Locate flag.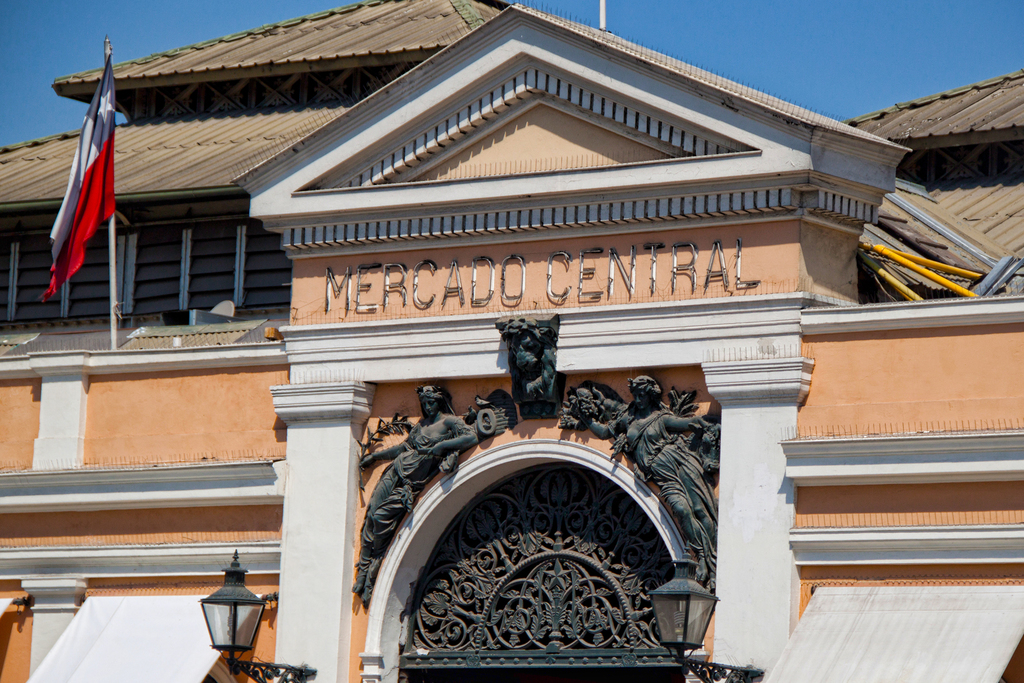
Bounding box: l=38, t=47, r=120, b=314.
